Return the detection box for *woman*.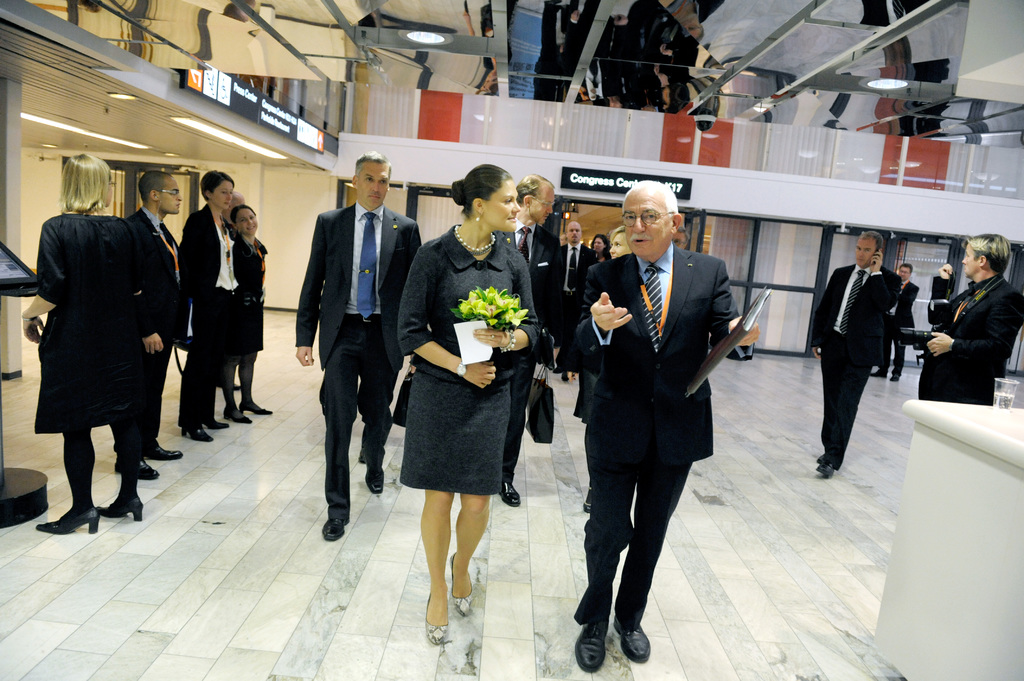
pyautogui.locateOnScreen(178, 170, 234, 440).
